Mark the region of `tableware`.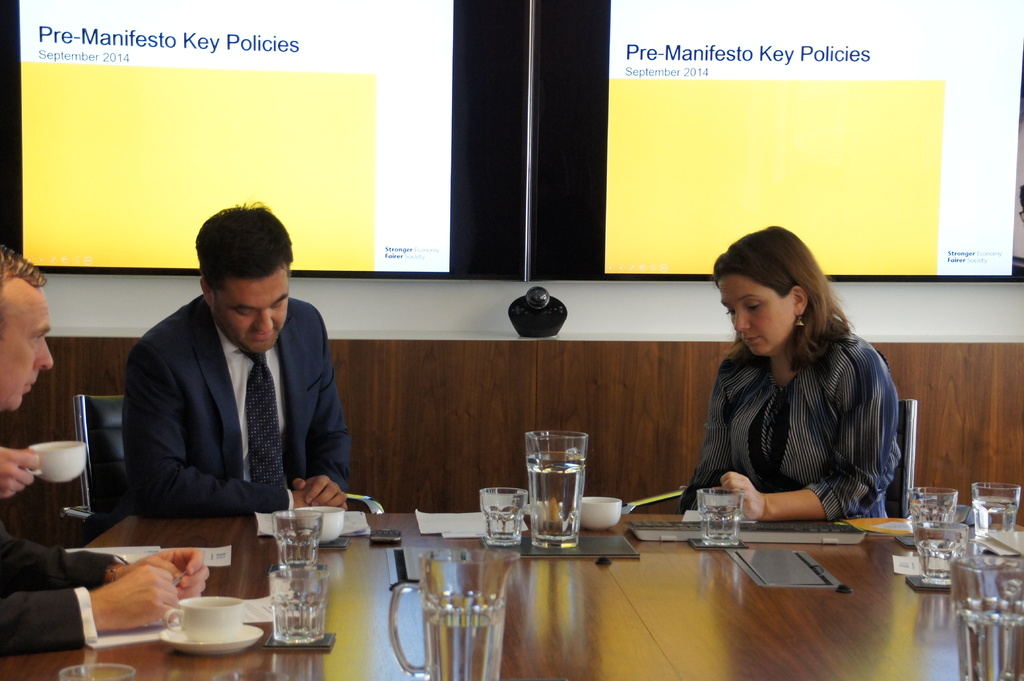
Region: BBox(269, 507, 321, 566).
